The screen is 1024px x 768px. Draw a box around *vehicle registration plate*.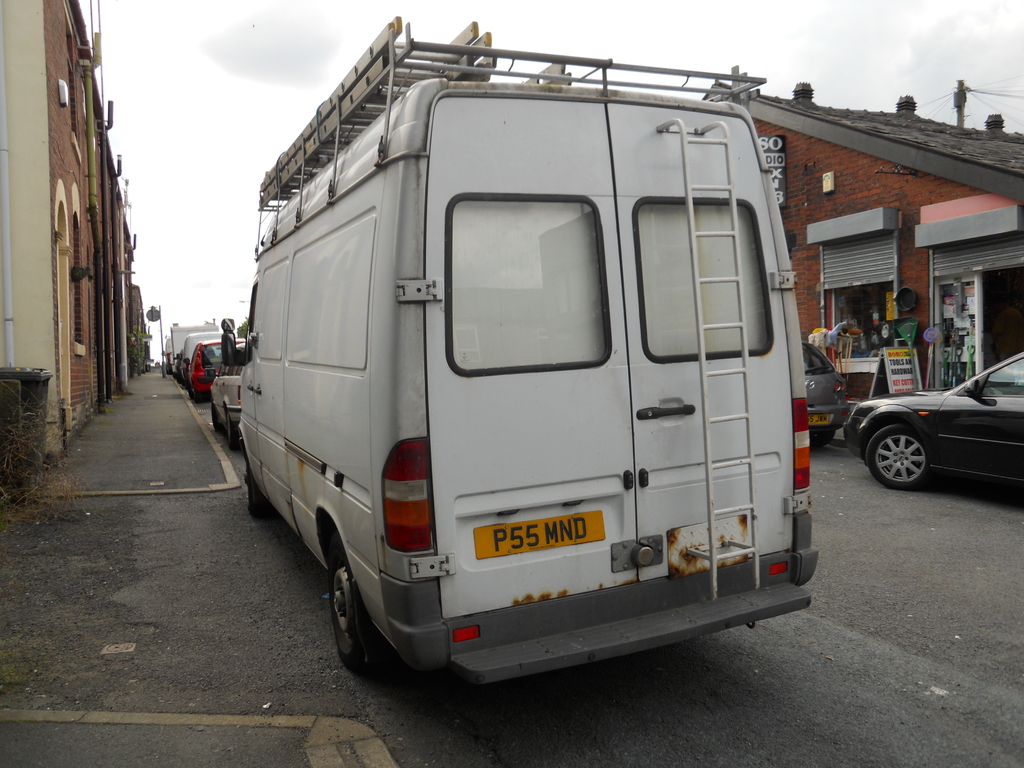
807,416,828,426.
